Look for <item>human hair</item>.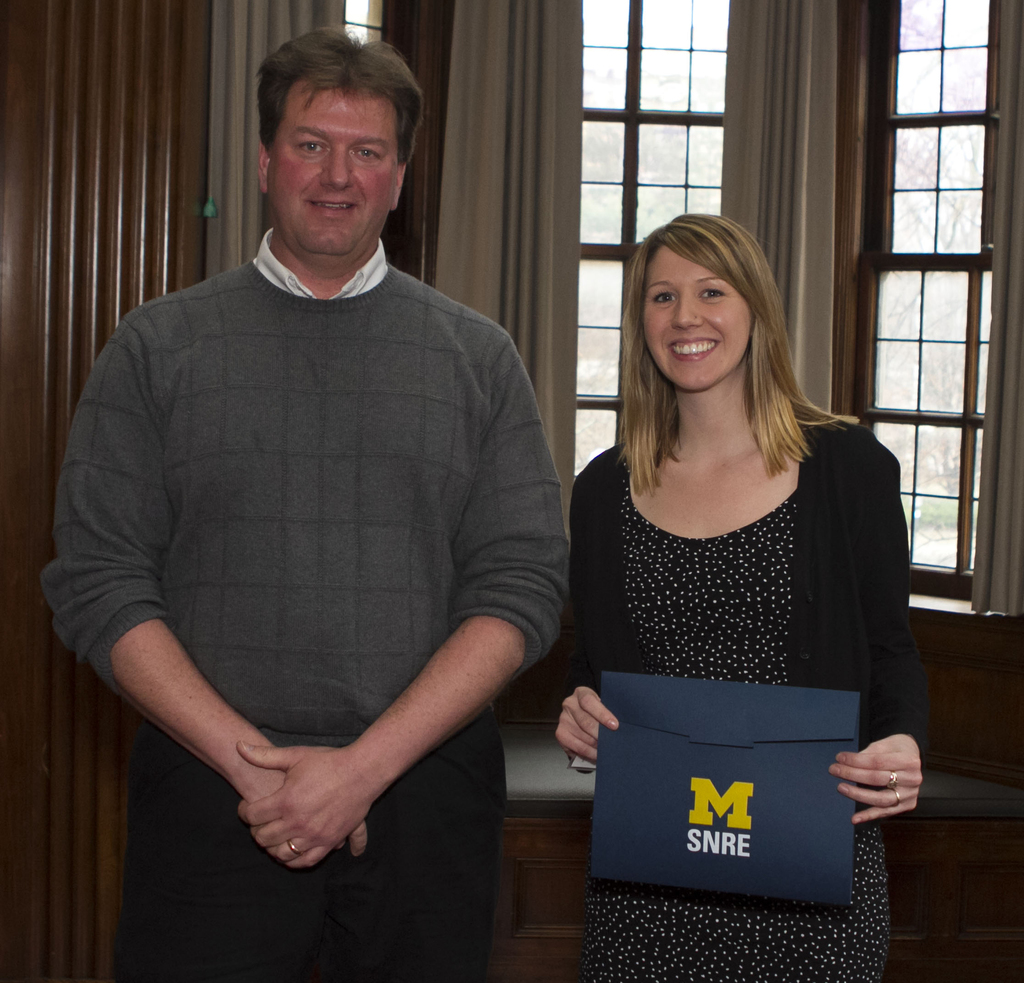
Found: select_region(608, 205, 814, 494).
